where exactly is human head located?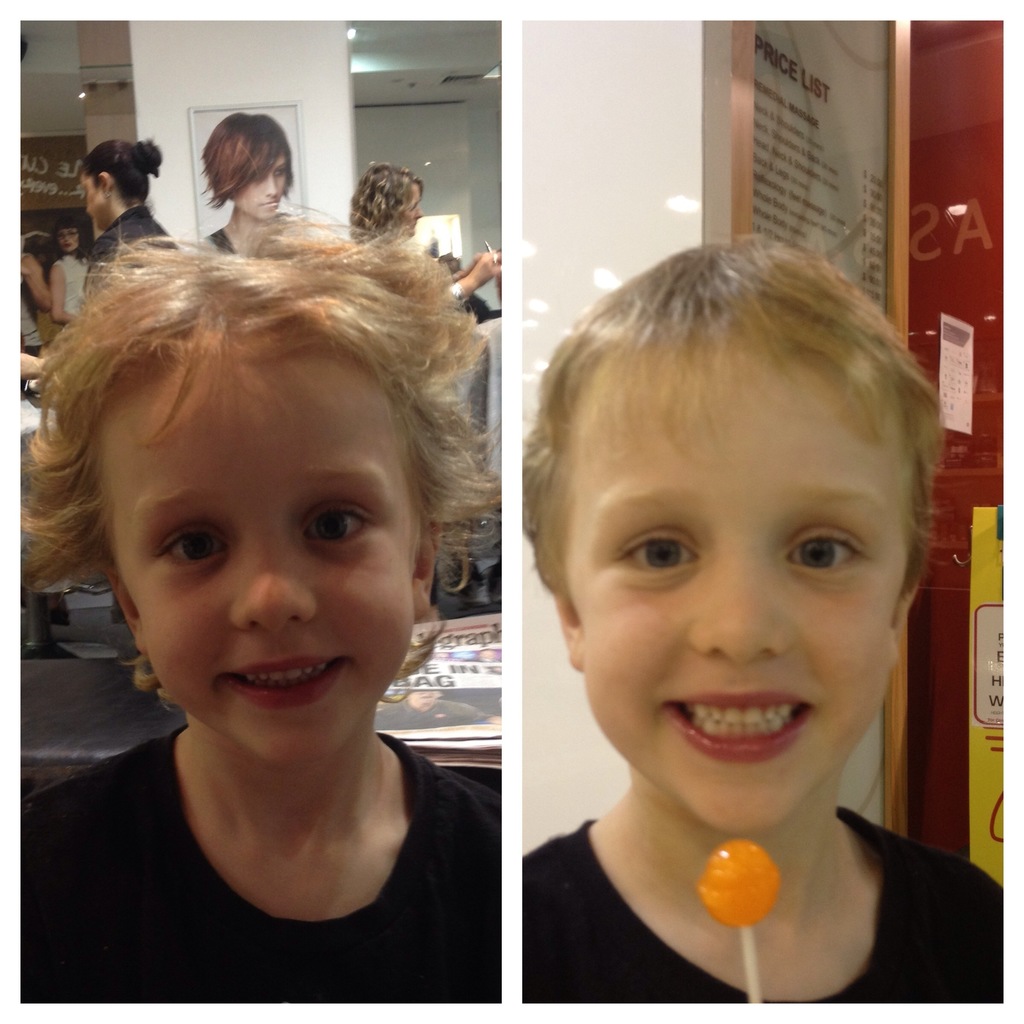
Its bounding box is rect(92, 265, 439, 767).
